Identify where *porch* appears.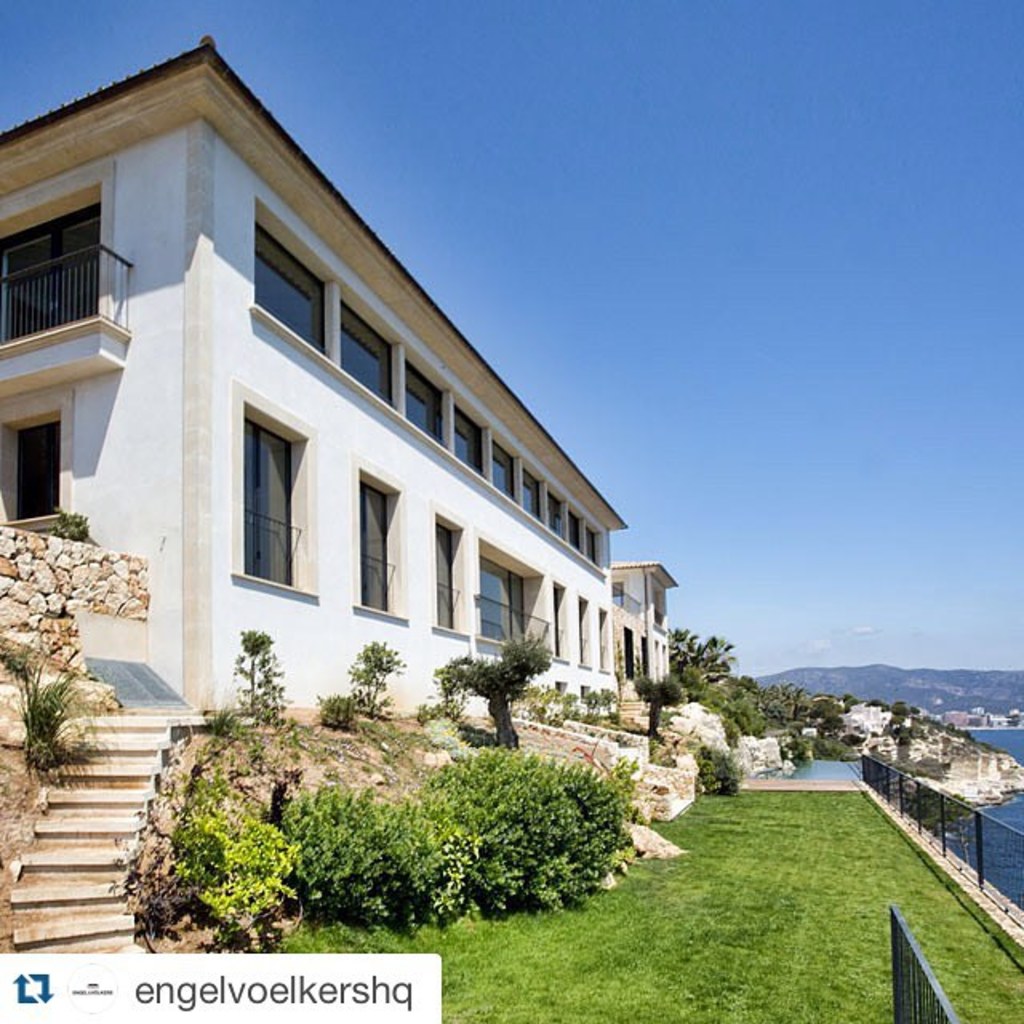
Appears at <region>0, 525, 821, 962</region>.
